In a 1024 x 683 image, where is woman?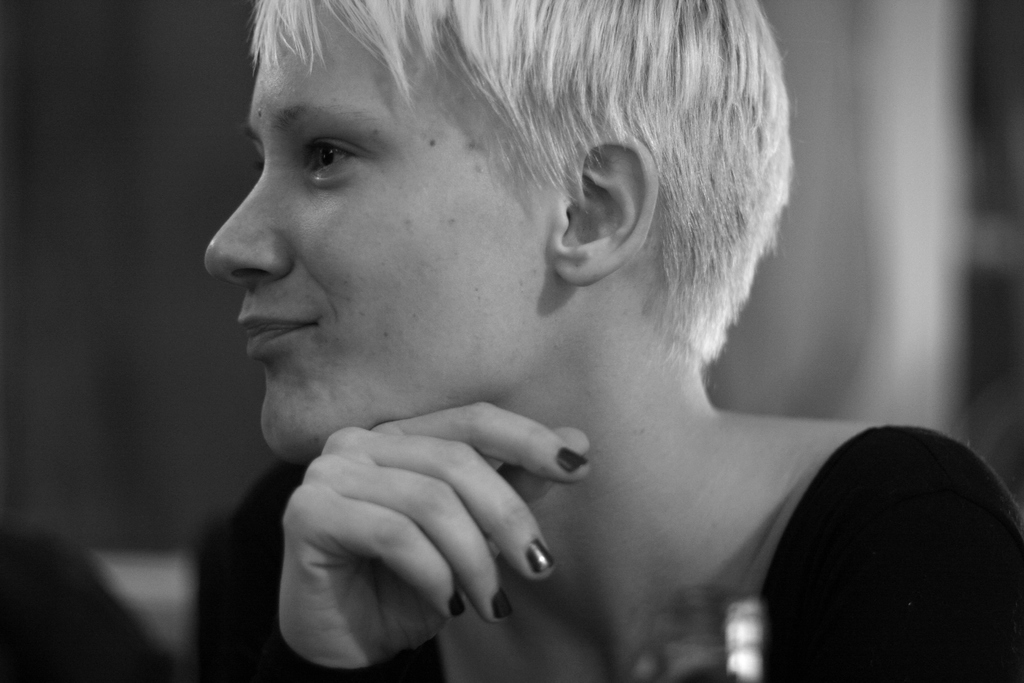
{"left": 190, "top": 0, "right": 1023, "bottom": 679}.
